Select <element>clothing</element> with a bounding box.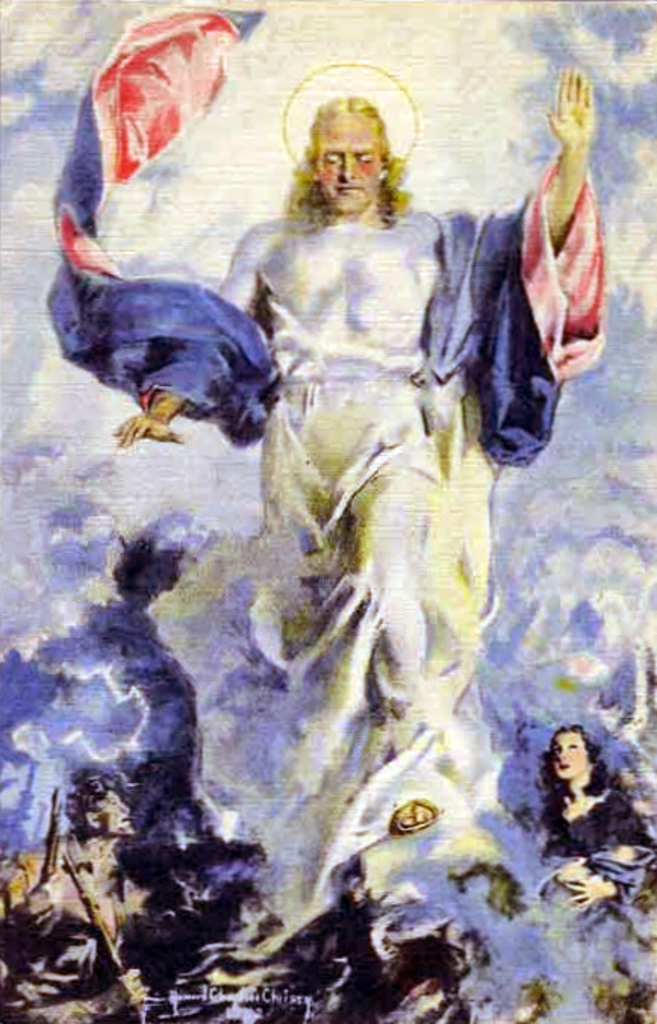
<box>0,815,141,986</box>.
